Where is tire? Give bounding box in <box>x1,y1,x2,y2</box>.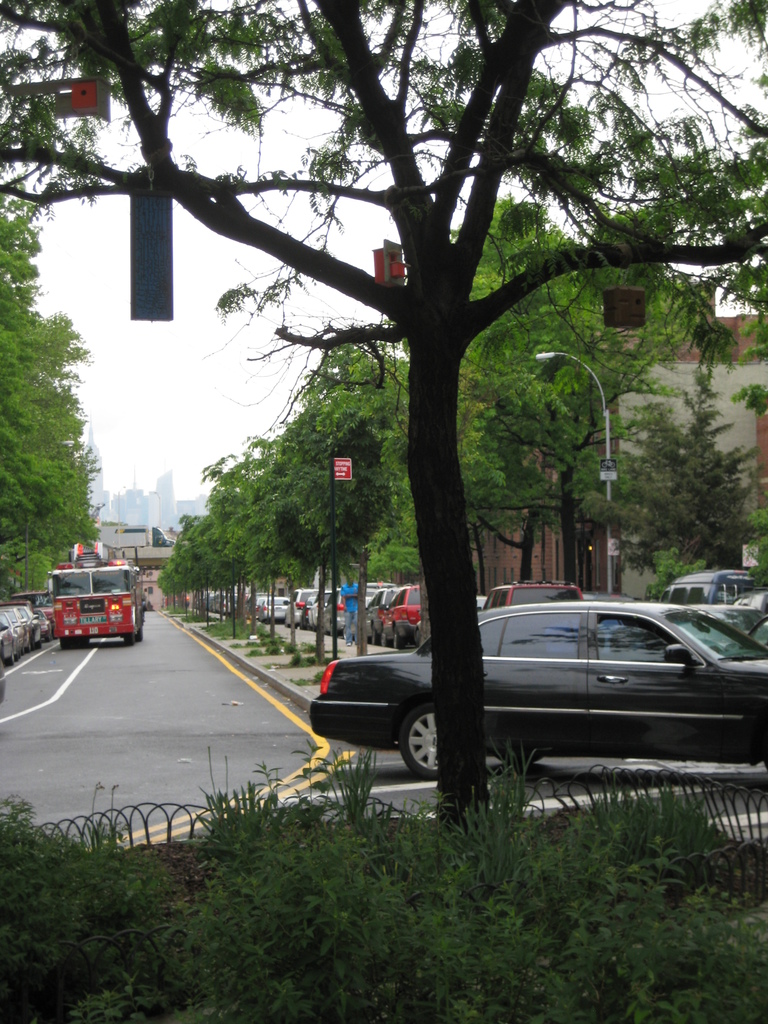
<box>396,712,456,774</box>.
